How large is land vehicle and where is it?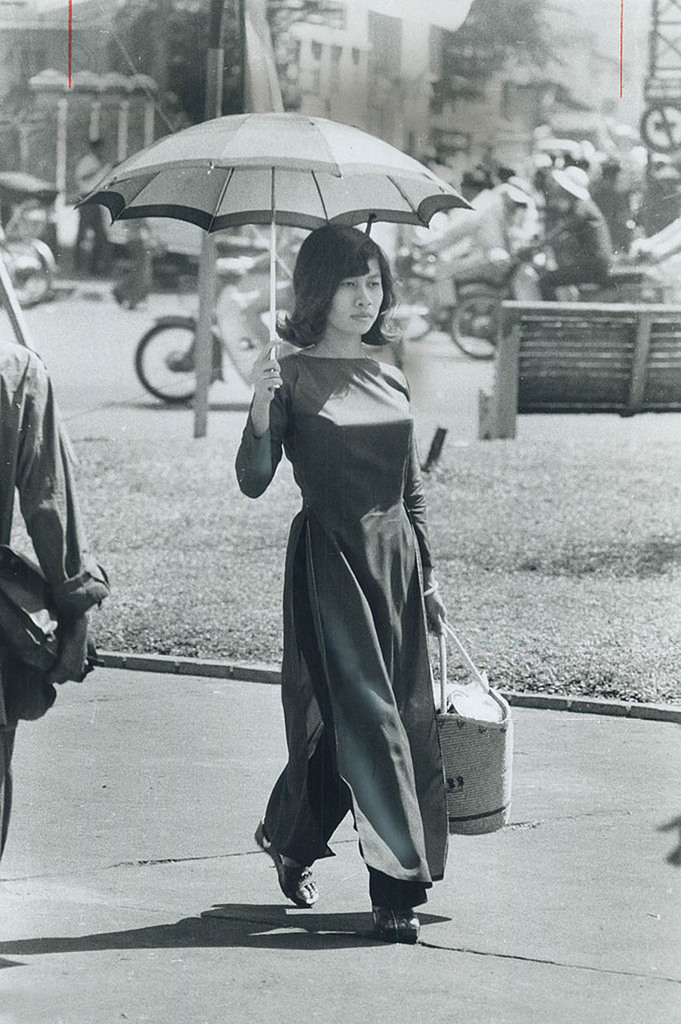
Bounding box: 135:266:433:396.
